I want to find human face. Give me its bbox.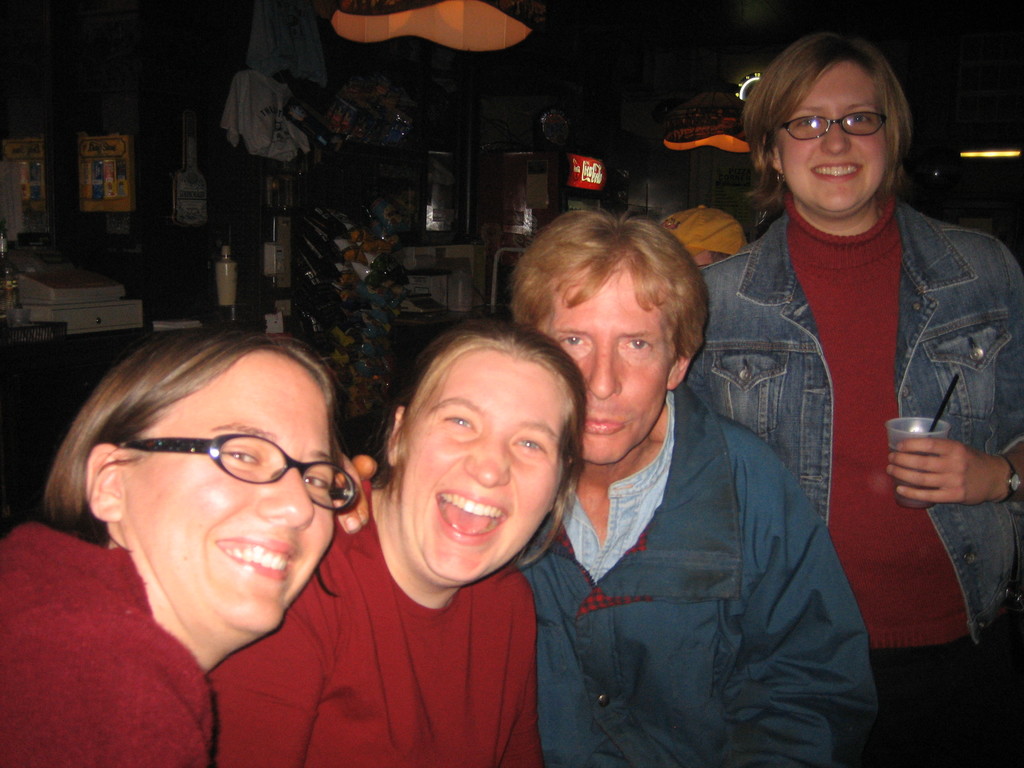
bbox=[403, 360, 575, 582].
